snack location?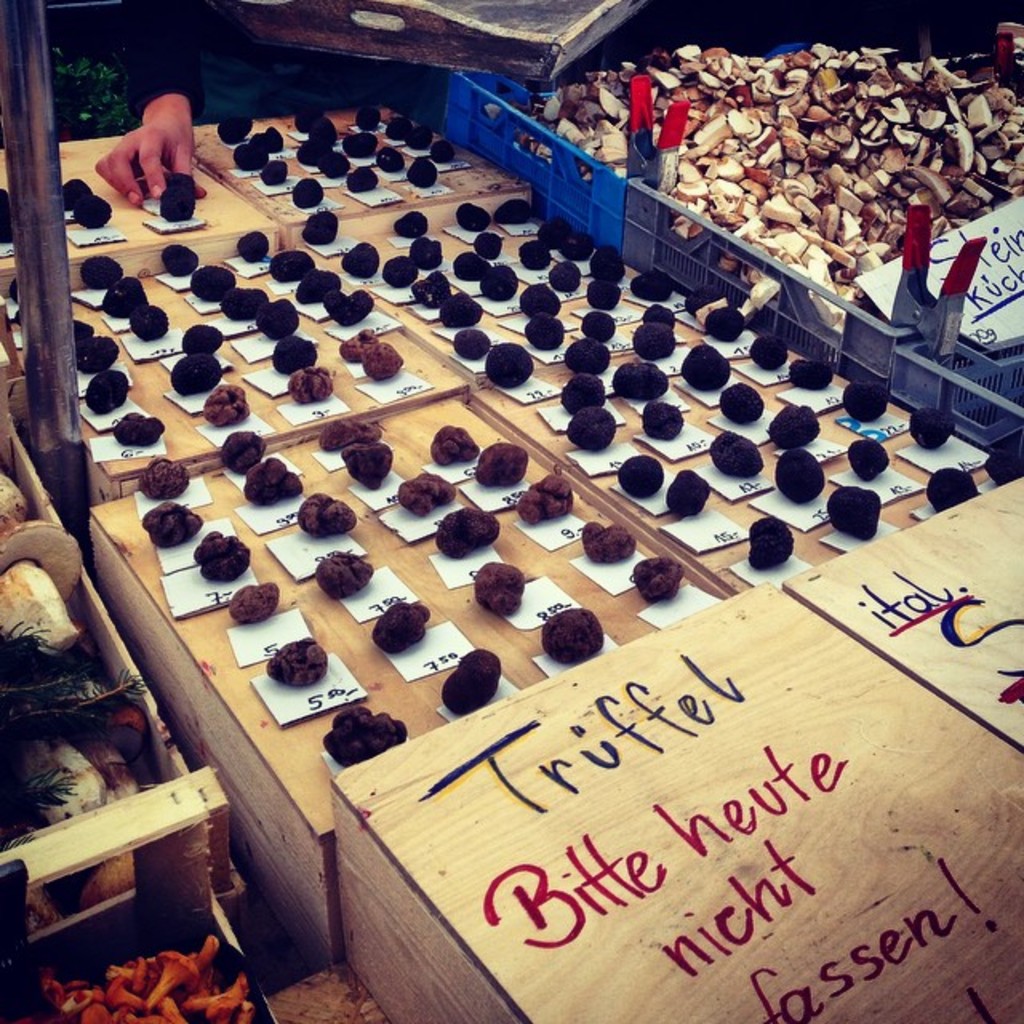
select_region(581, 520, 640, 565)
